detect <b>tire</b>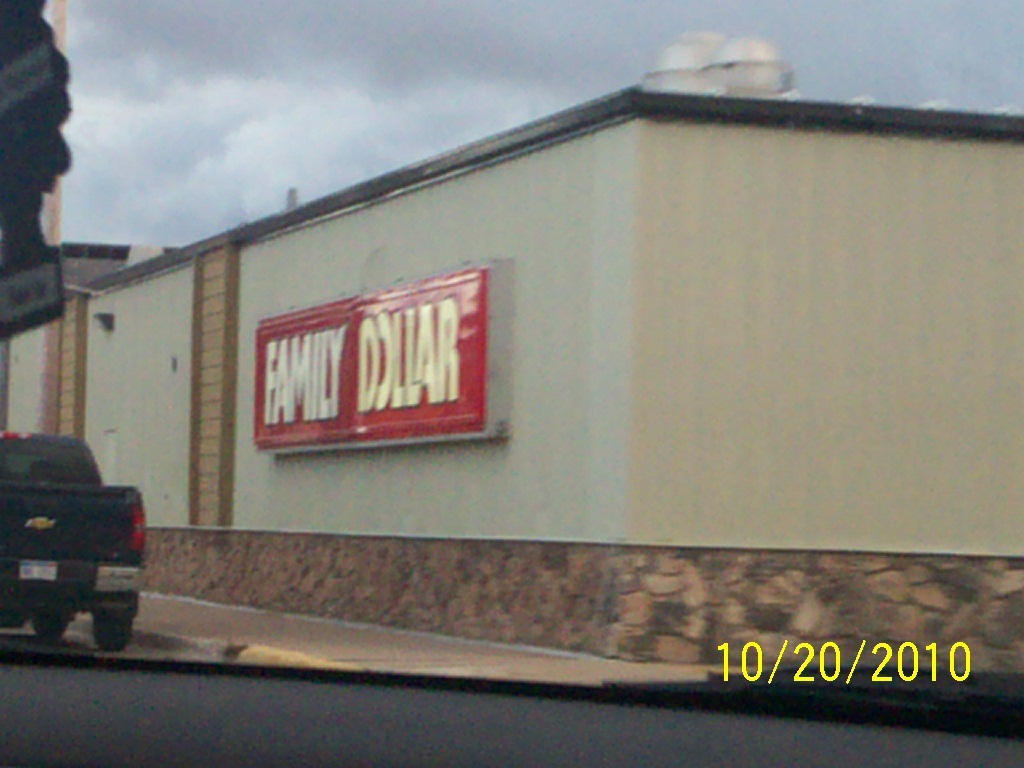
<bbox>93, 617, 134, 653</bbox>
